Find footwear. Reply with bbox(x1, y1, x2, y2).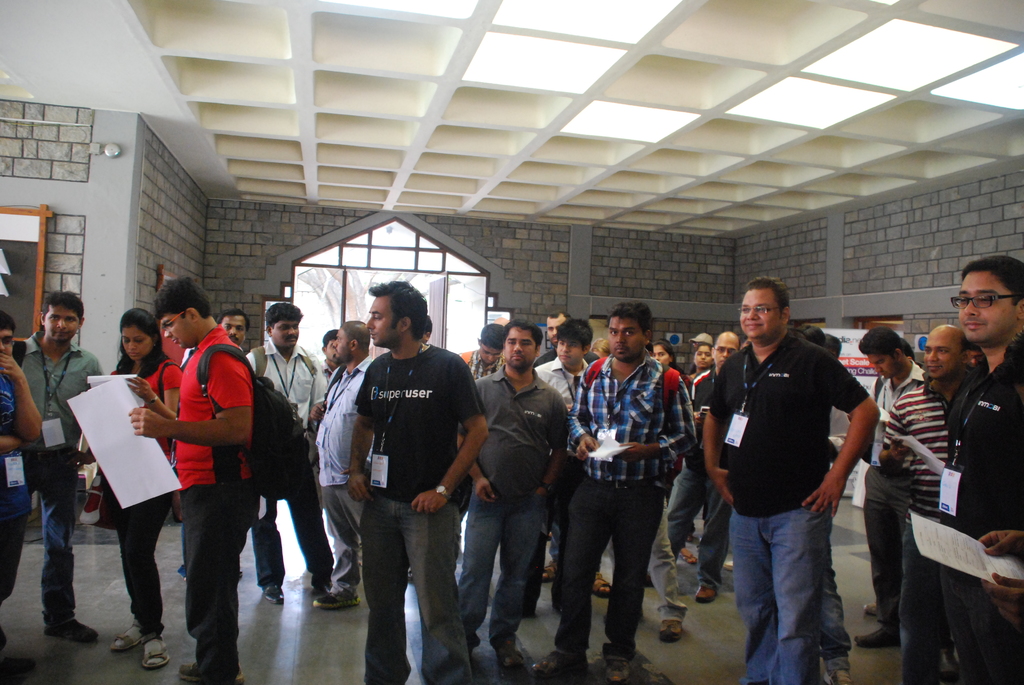
bbox(674, 546, 700, 563).
